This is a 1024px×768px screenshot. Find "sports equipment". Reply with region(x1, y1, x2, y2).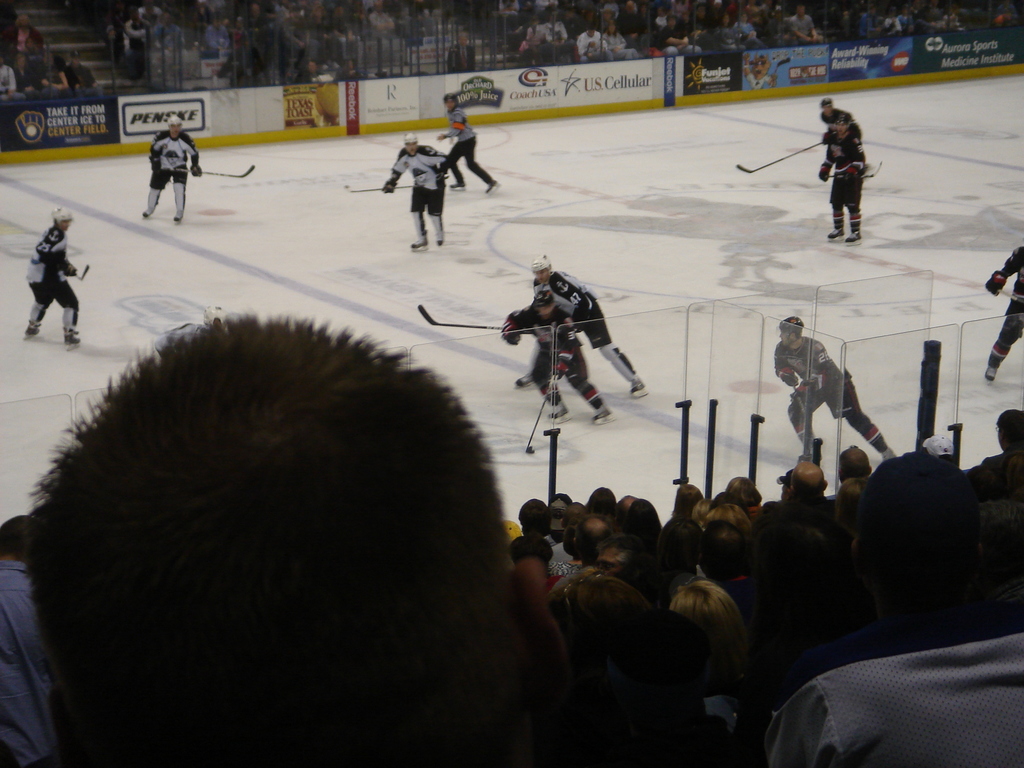
region(401, 132, 417, 147).
